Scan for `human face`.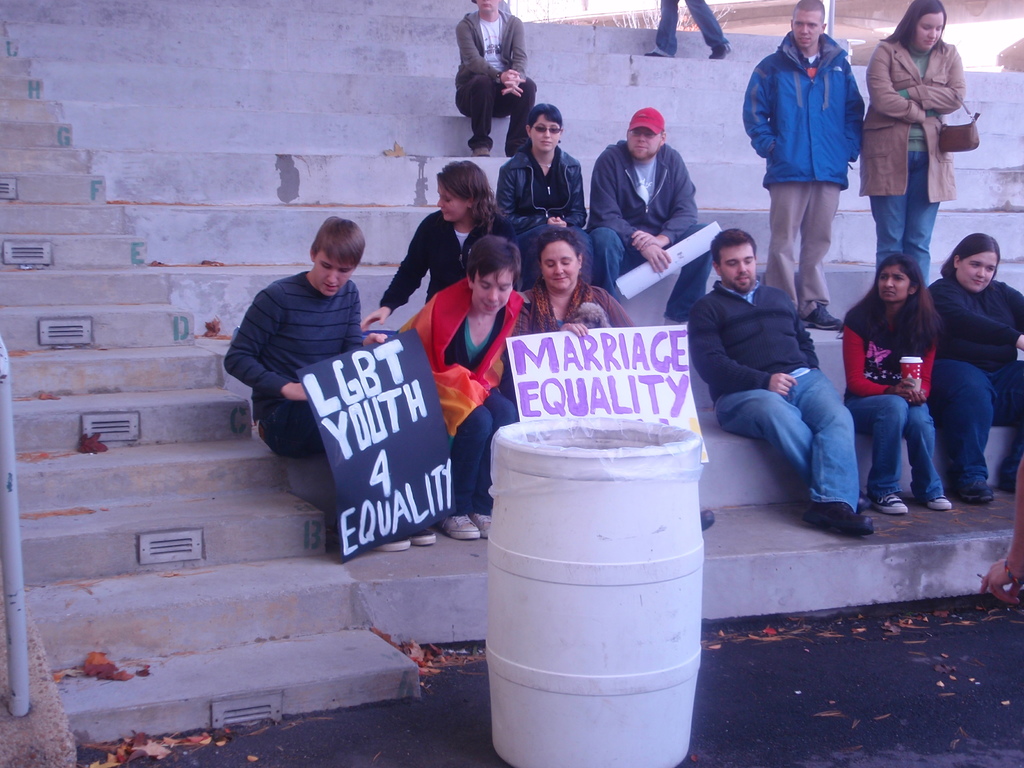
Scan result: x1=472, y1=269, x2=513, y2=314.
